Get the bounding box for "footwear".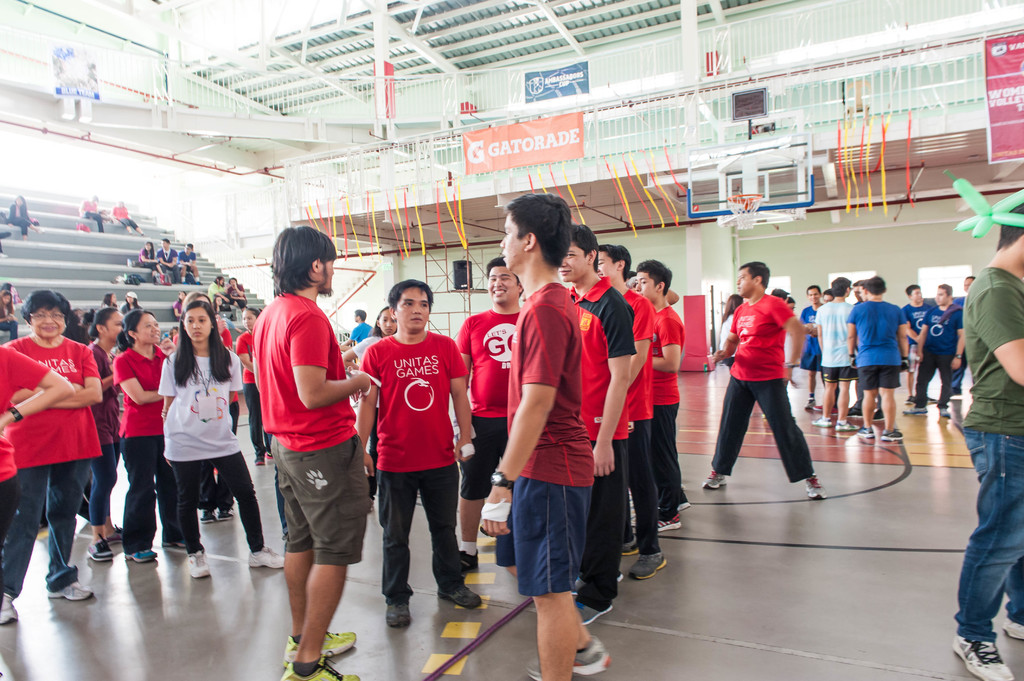
(197,503,216,527).
